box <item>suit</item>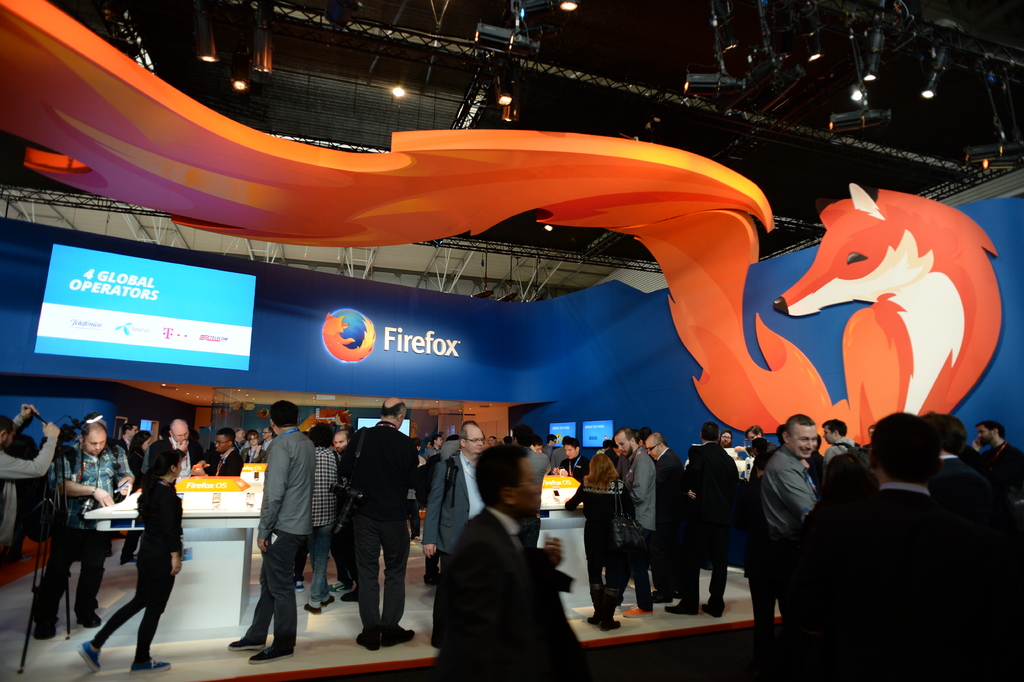
207/445/242/479
